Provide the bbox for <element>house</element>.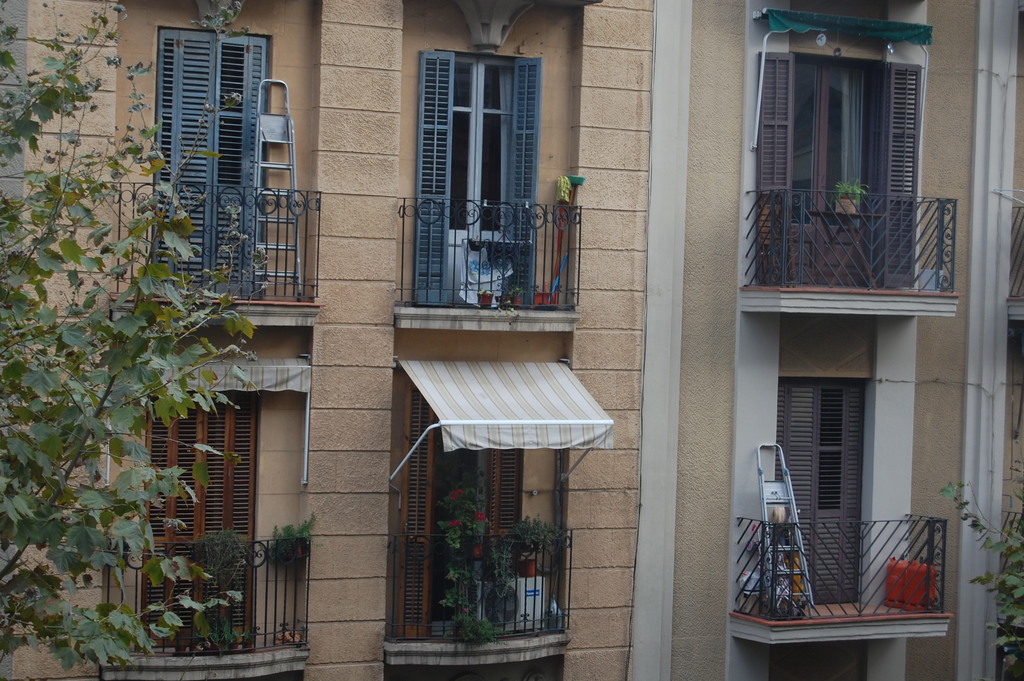
[0,0,1023,680].
